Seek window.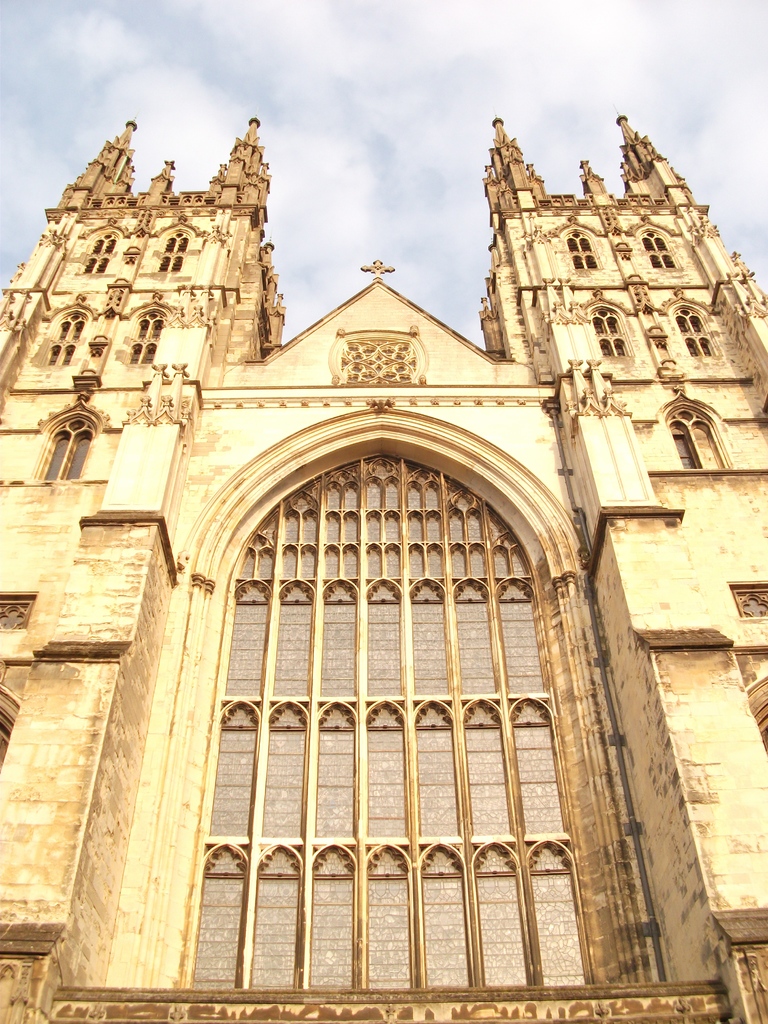
[159,230,187,278].
